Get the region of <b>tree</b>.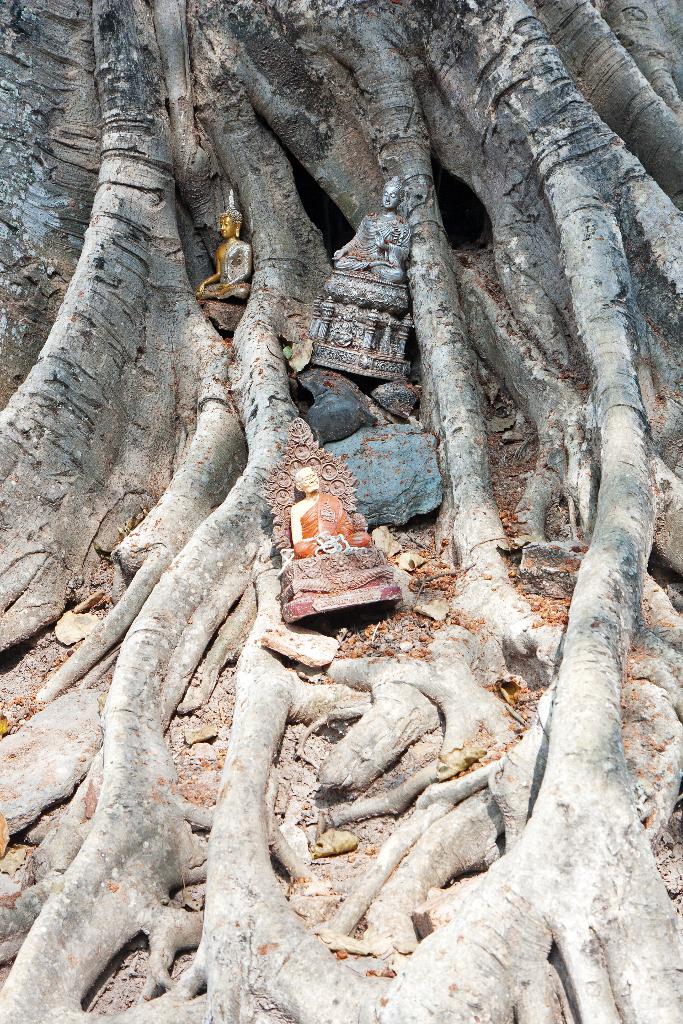
rect(2, 20, 682, 944).
